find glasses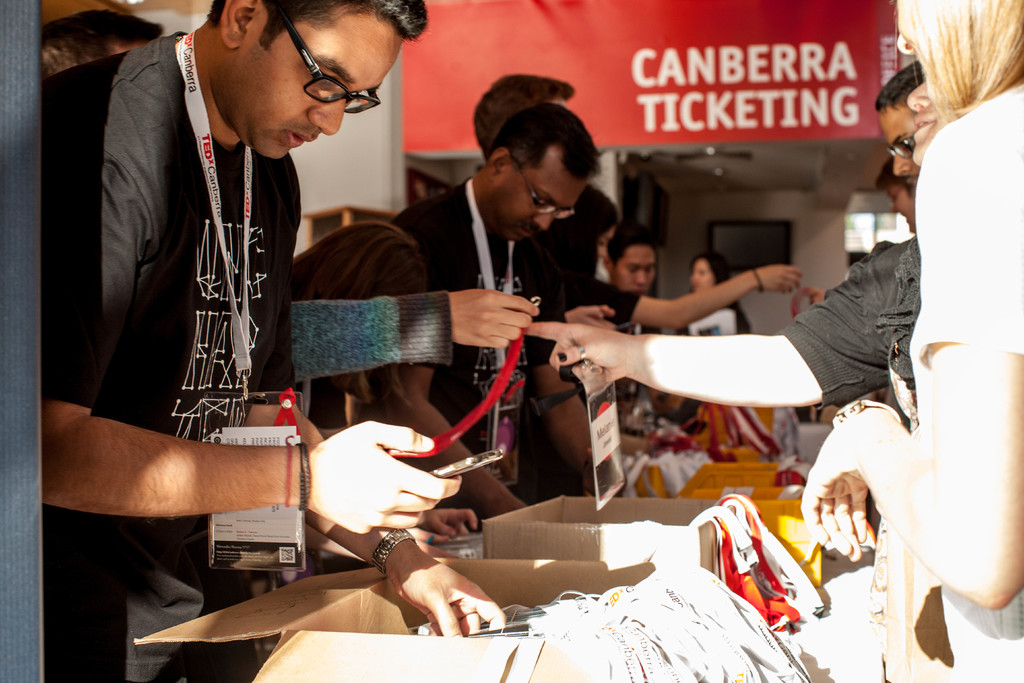
detection(511, 153, 580, 224)
